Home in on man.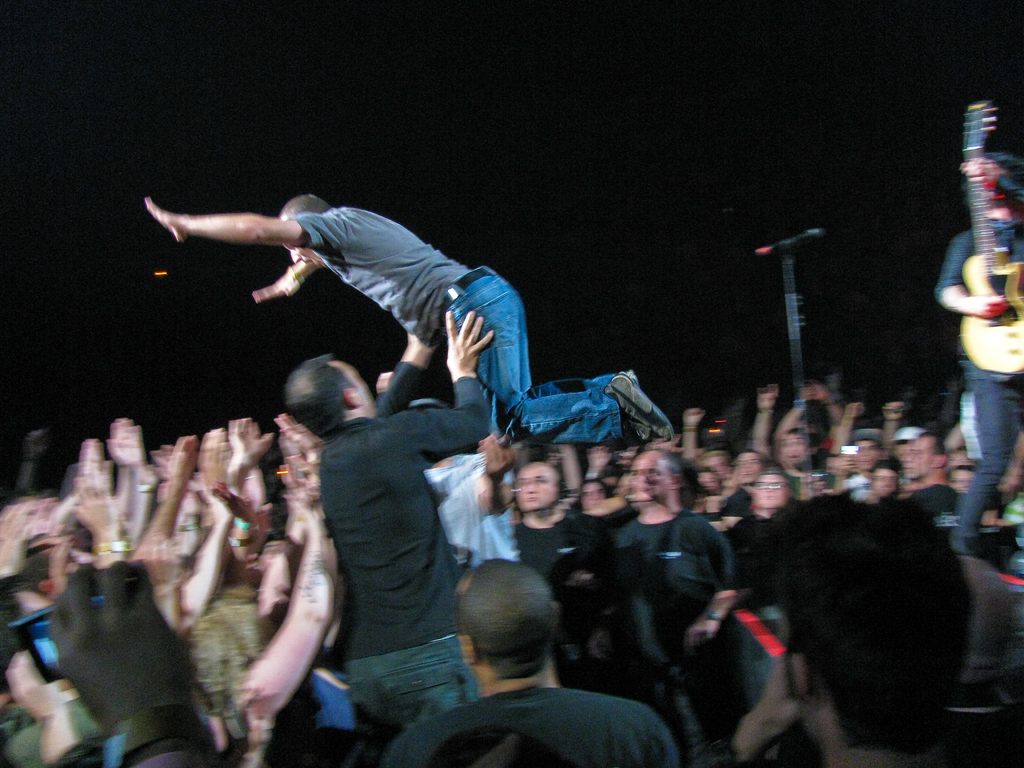
Homed in at bbox(148, 198, 678, 445).
